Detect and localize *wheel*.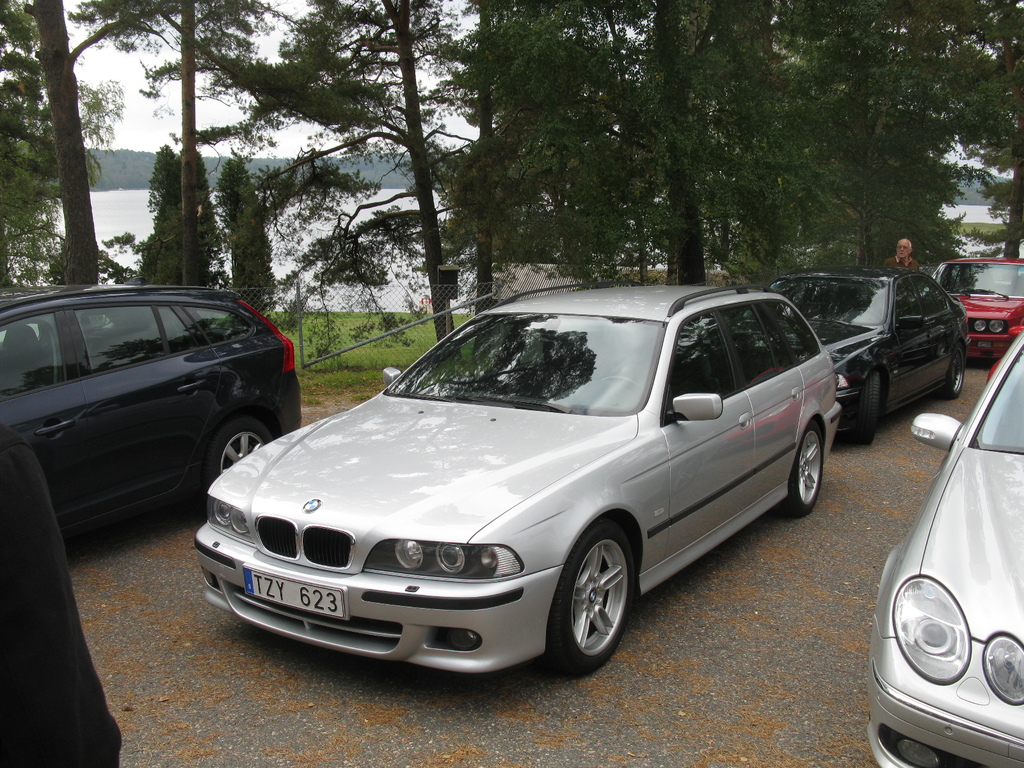
Localized at box(853, 305, 885, 319).
